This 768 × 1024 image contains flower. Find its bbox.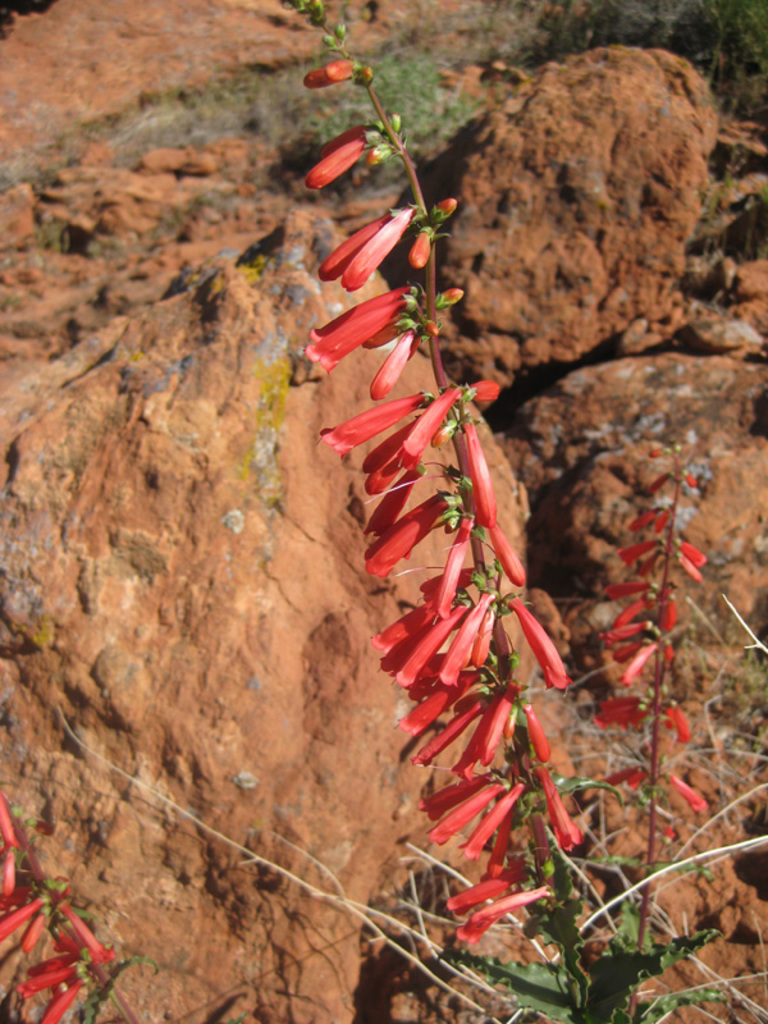
BBox(319, 388, 428, 456).
